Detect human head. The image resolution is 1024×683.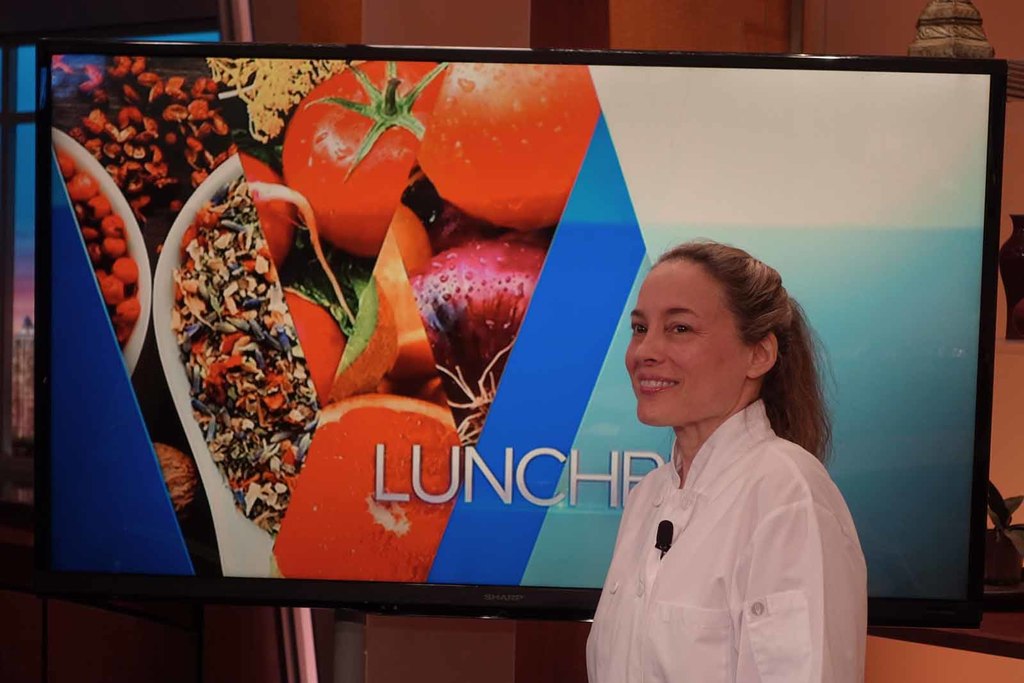
locate(621, 236, 814, 422).
